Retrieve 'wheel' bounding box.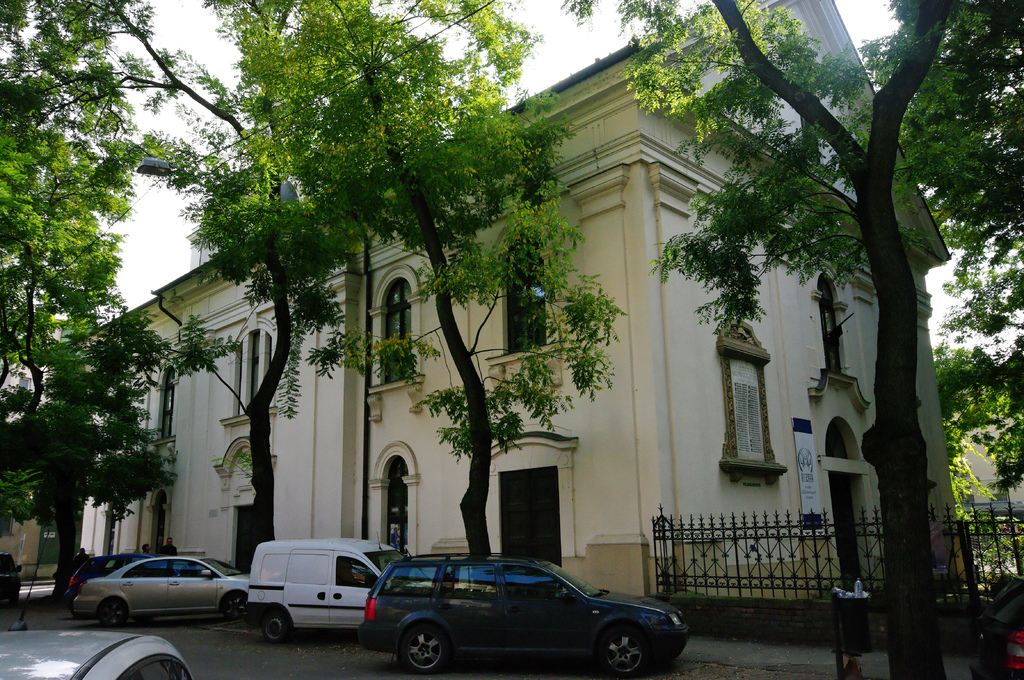
Bounding box: pyautogui.locateOnScreen(261, 613, 289, 642).
